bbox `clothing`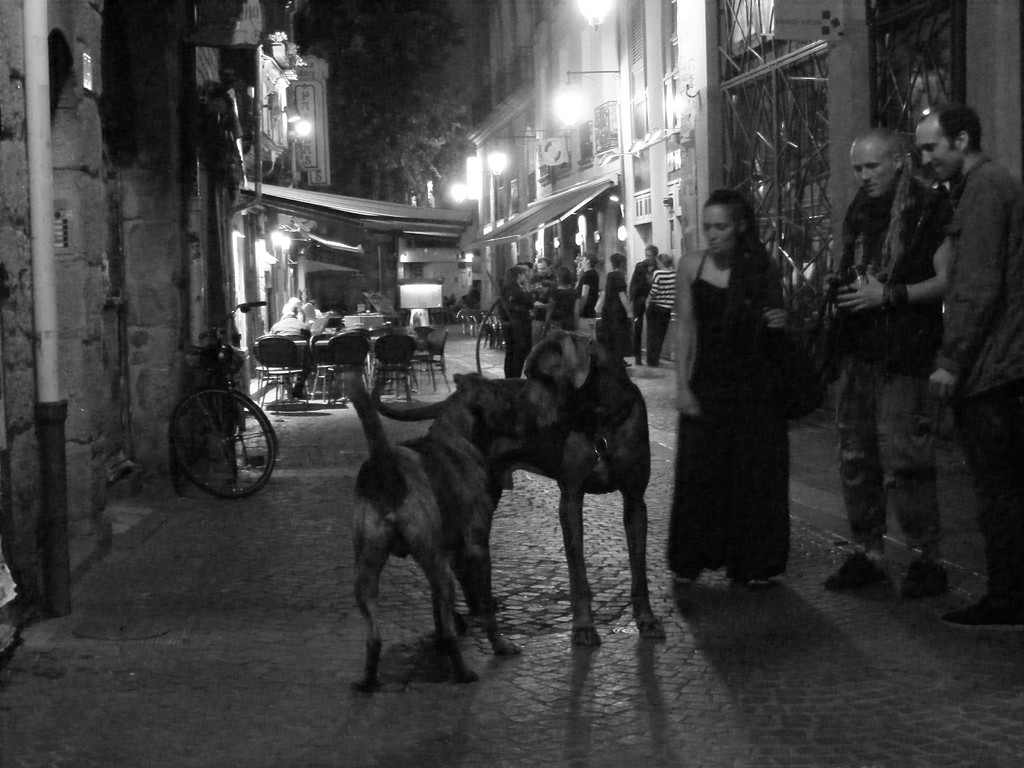
box(931, 155, 1023, 595)
